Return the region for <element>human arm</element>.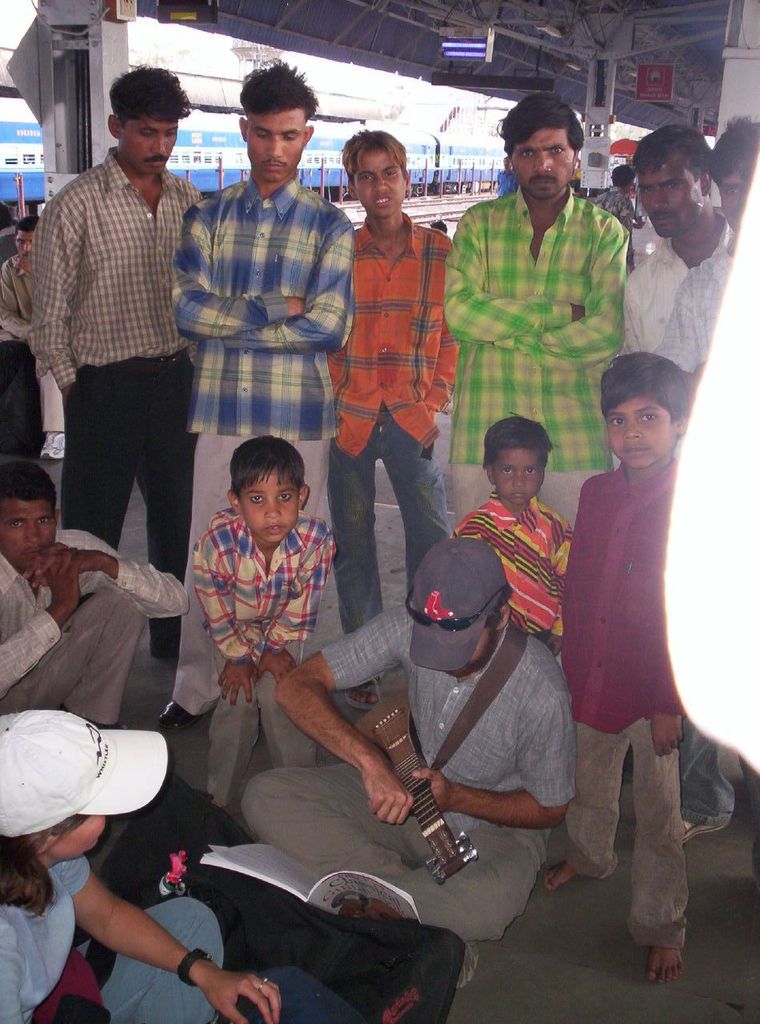
locate(649, 469, 681, 756).
